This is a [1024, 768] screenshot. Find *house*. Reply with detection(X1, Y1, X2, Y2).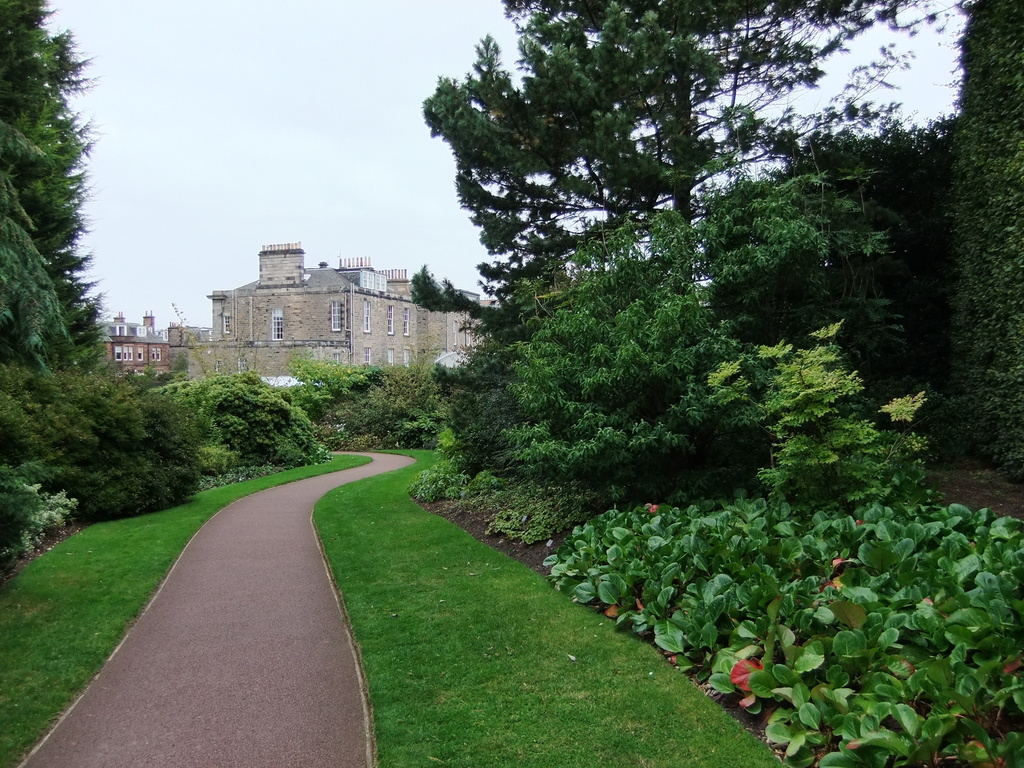
detection(167, 240, 486, 384).
